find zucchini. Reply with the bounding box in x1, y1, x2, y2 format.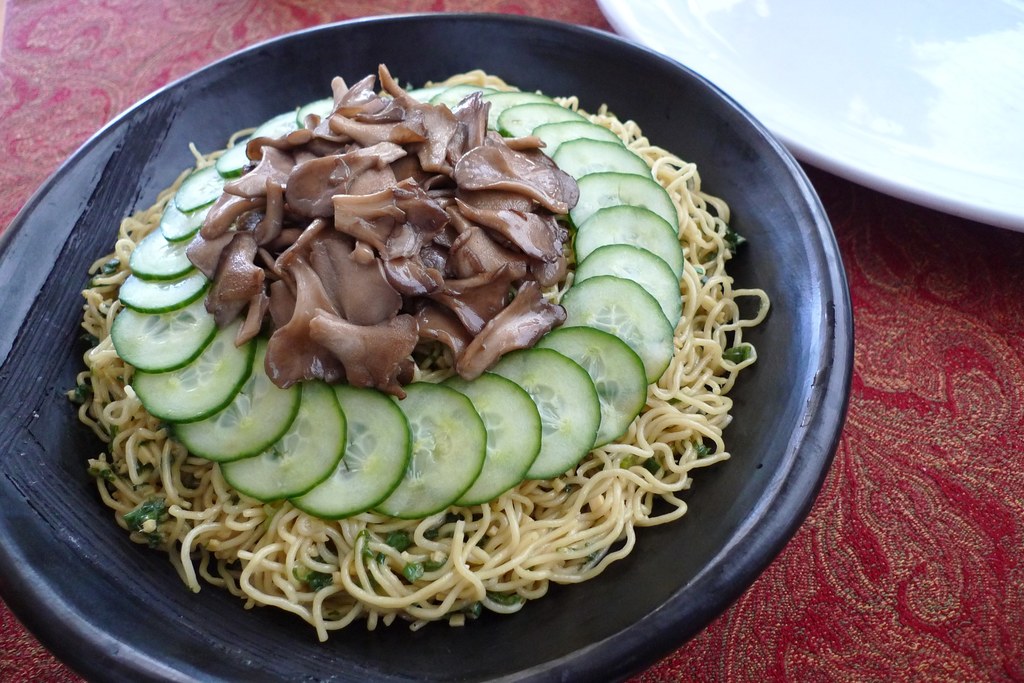
559, 168, 680, 234.
